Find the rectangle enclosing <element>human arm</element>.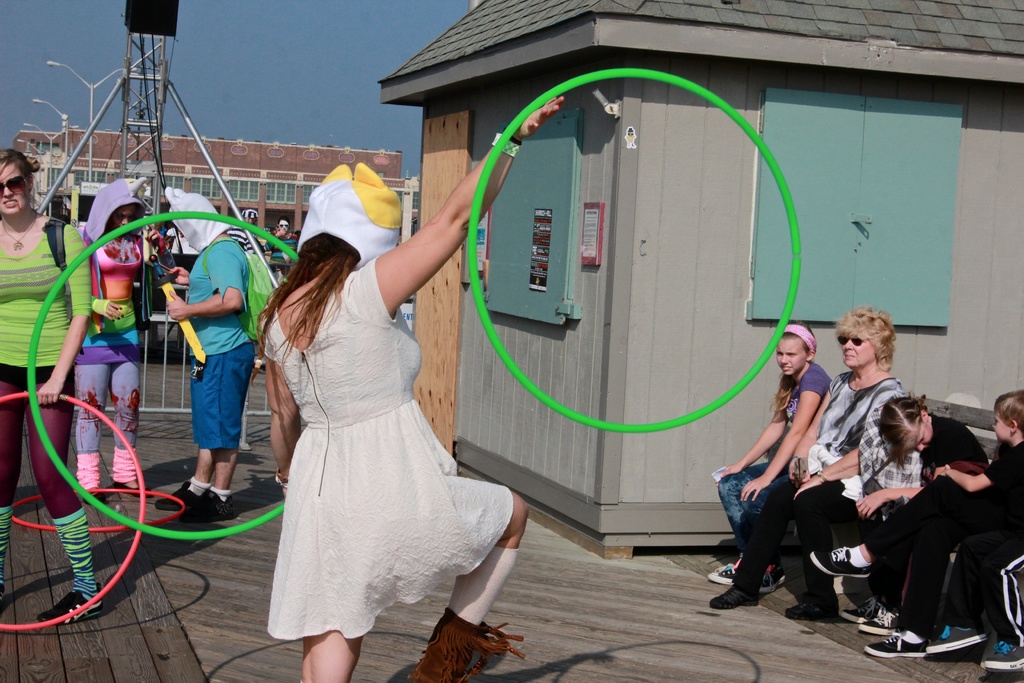
(95,299,125,322).
